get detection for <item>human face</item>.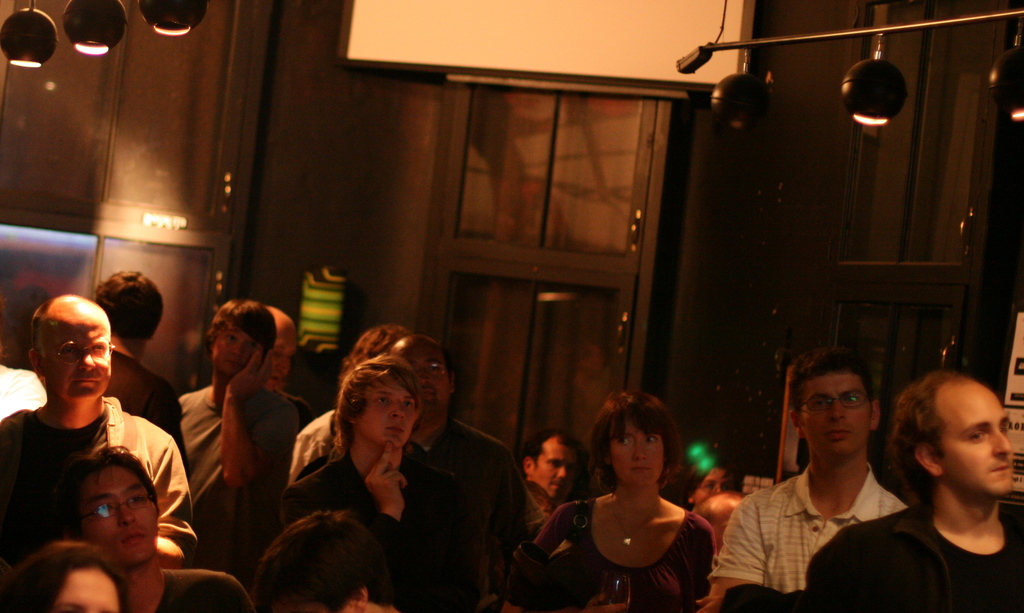
Detection: [left=404, top=346, right=444, bottom=418].
